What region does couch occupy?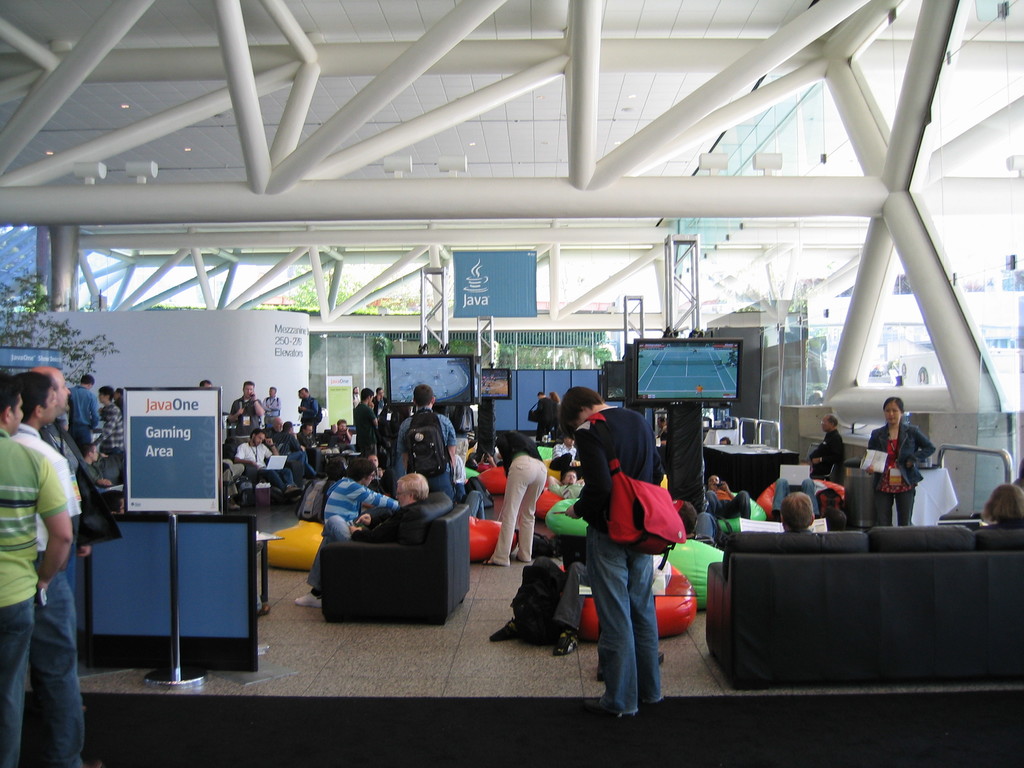
crop(675, 506, 1023, 689).
